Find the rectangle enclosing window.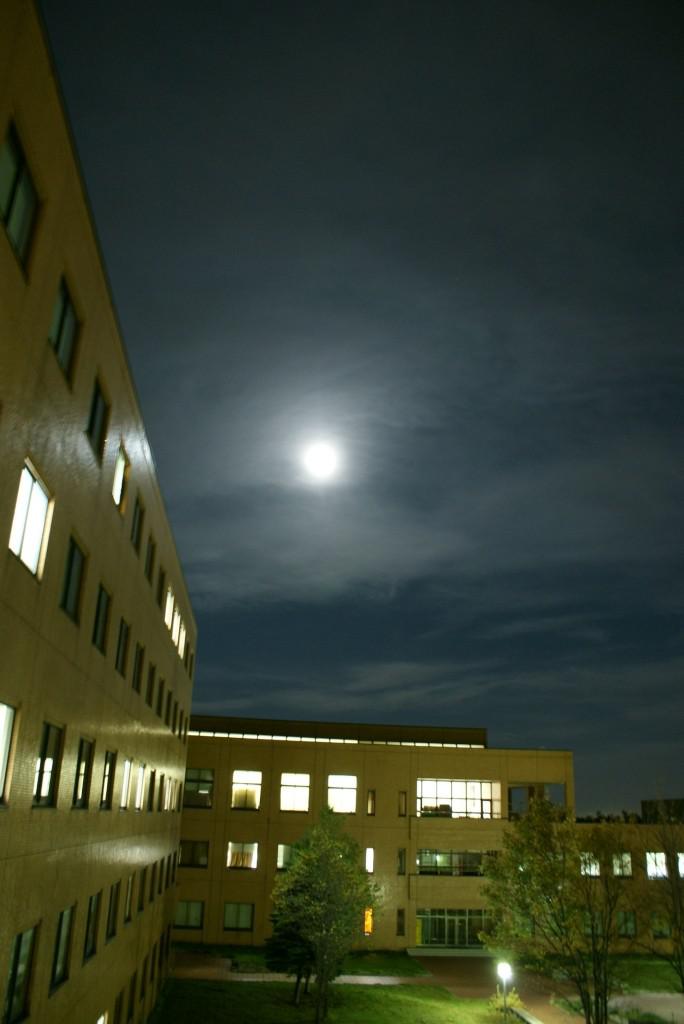
detection(416, 847, 506, 881).
